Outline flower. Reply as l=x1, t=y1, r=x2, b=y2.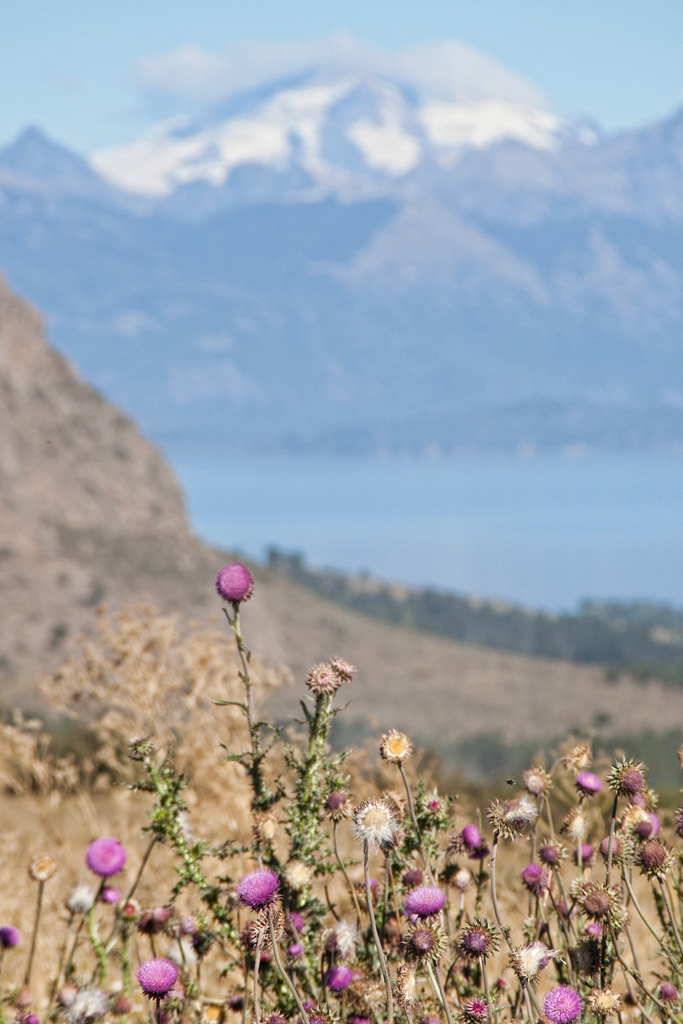
l=138, t=904, r=168, b=929.
